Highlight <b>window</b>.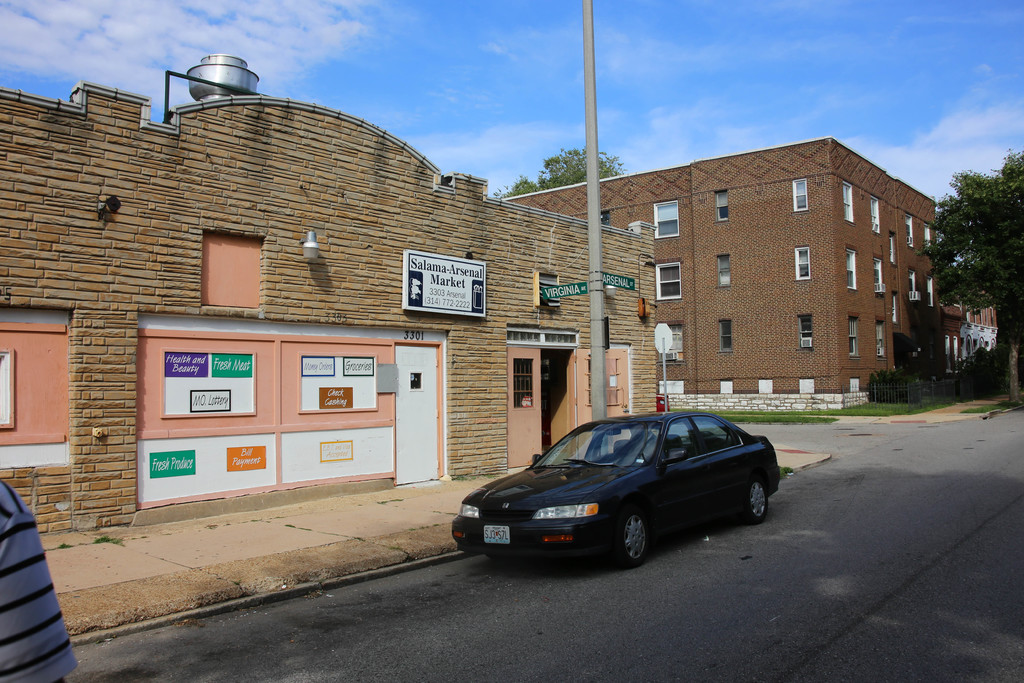
Highlighted region: (851,318,862,356).
